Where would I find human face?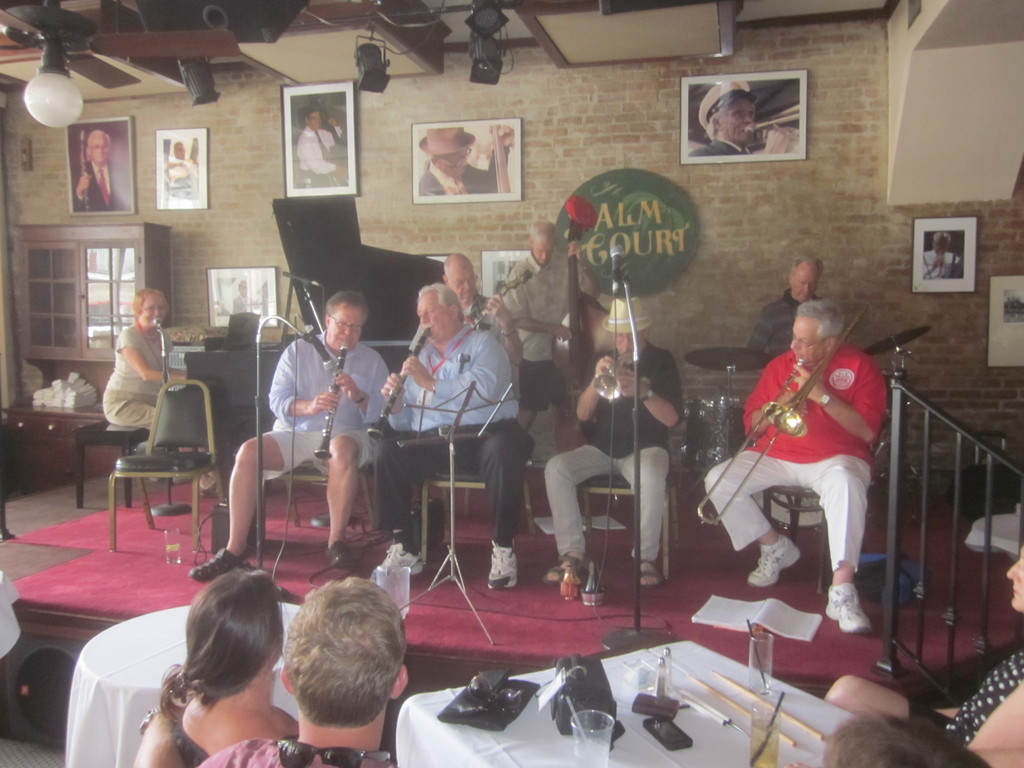
At select_region(532, 239, 555, 265).
